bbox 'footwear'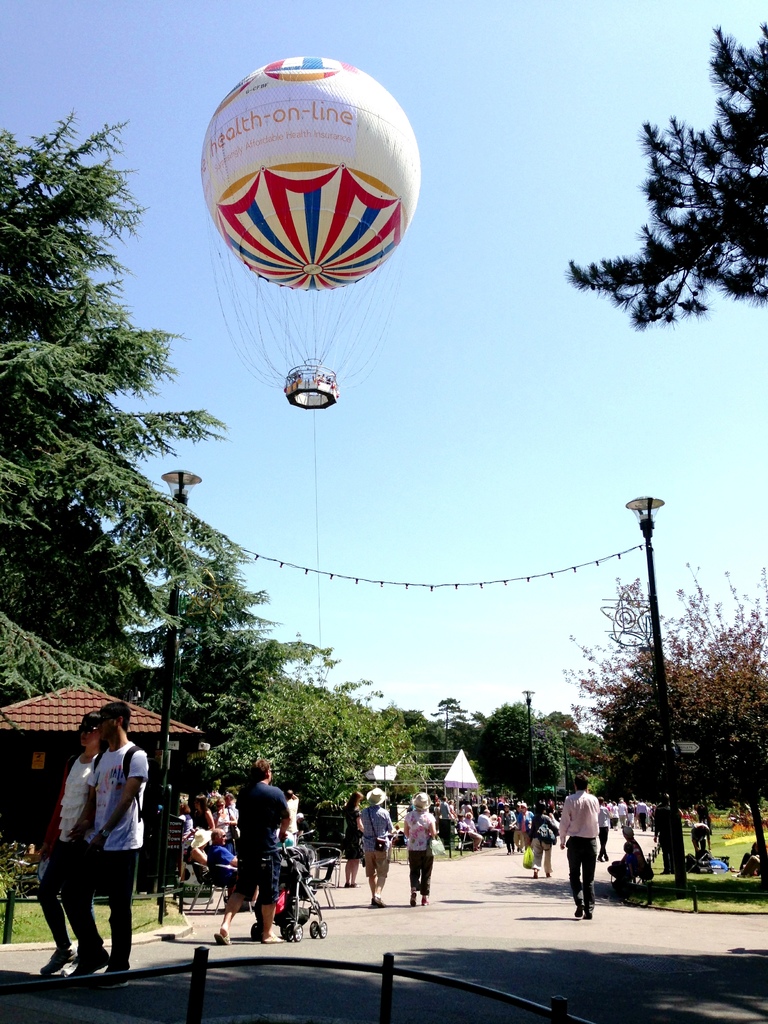
select_region(534, 870, 537, 877)
